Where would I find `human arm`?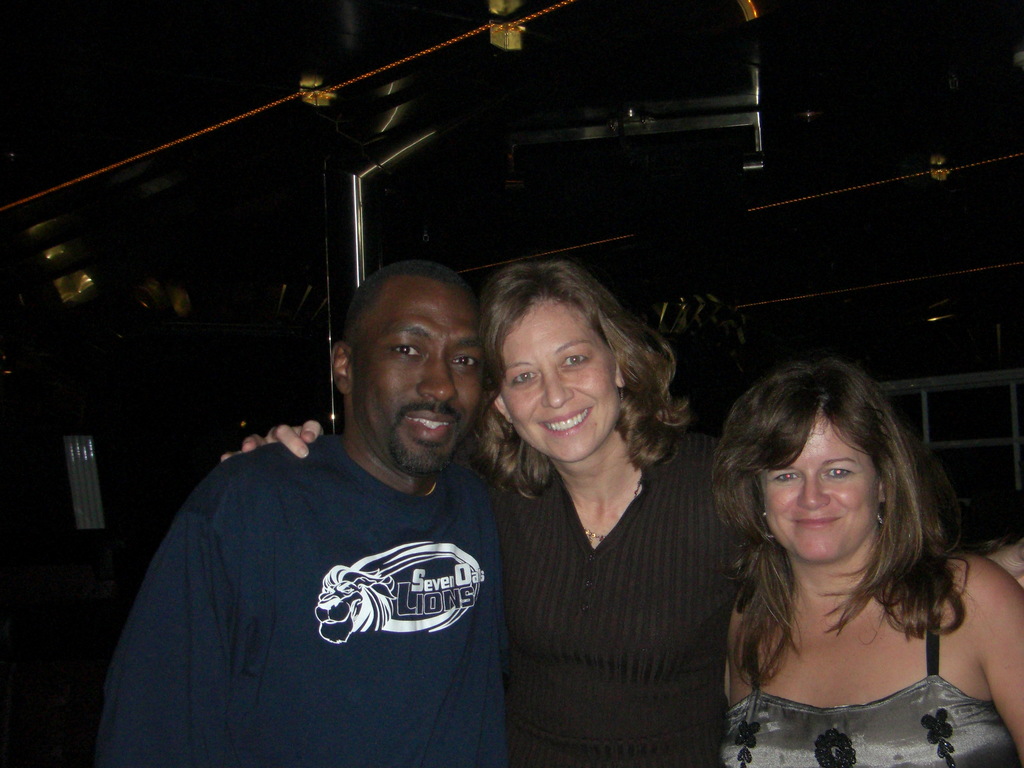
At {"left": 461, "top": 476, "right": 512, "bottom": 703}.
